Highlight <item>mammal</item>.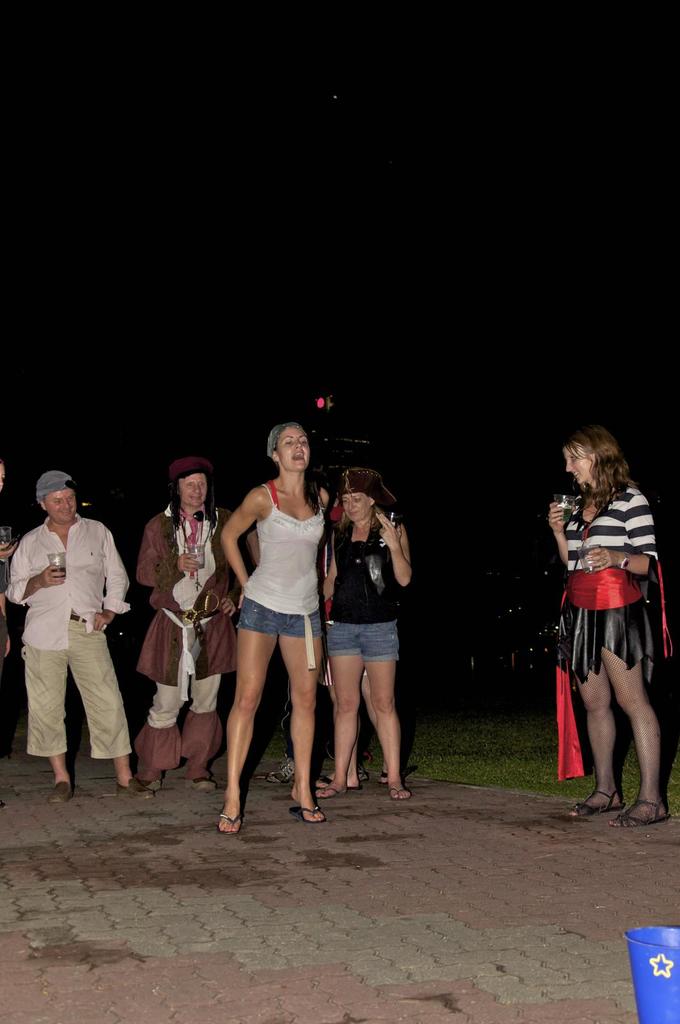
Highlighted region: [317, 482, 382, 792].
